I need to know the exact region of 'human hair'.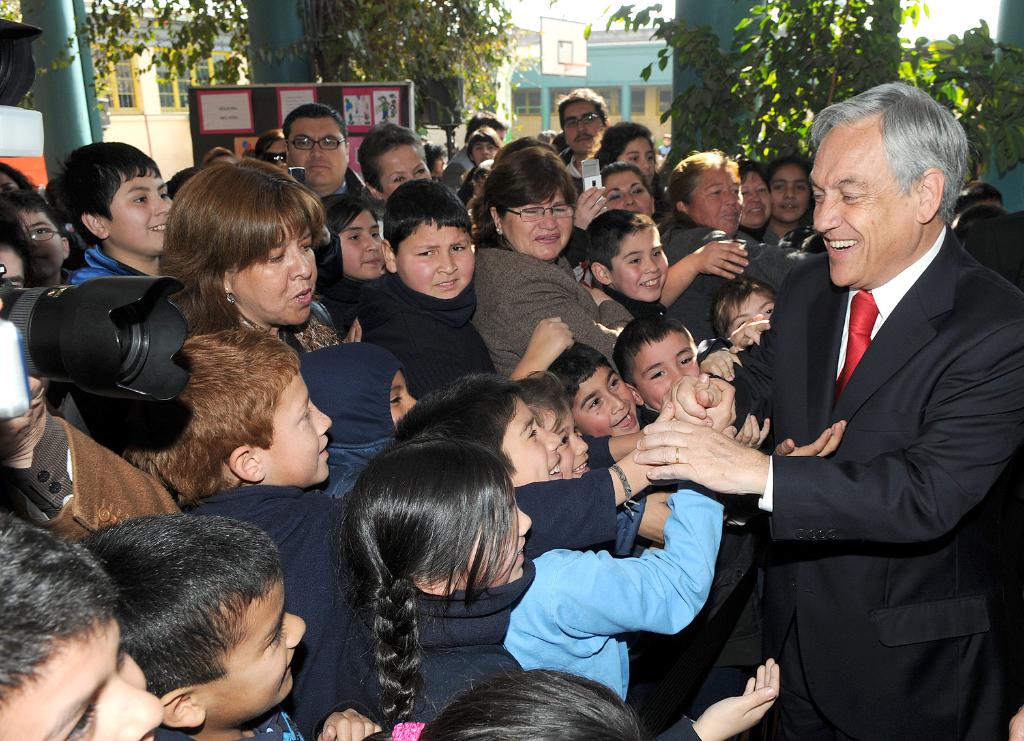
Region: locate(353, 119, 423, 186).
